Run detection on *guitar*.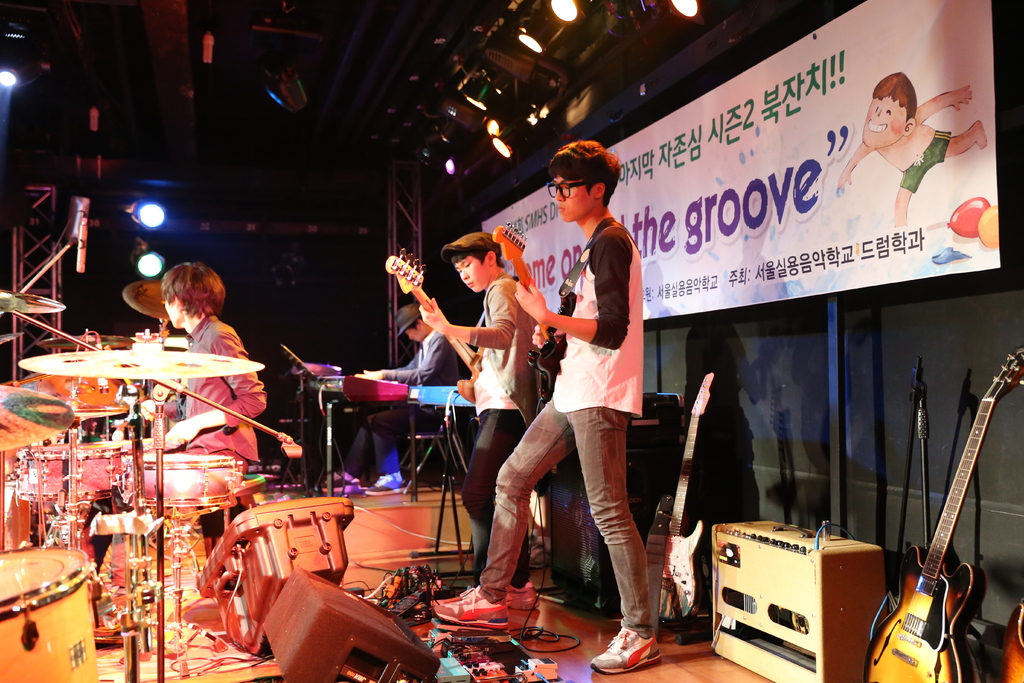
Result: {"left": 860, "top": 349, "right": 1020, "bottom": 682}.
